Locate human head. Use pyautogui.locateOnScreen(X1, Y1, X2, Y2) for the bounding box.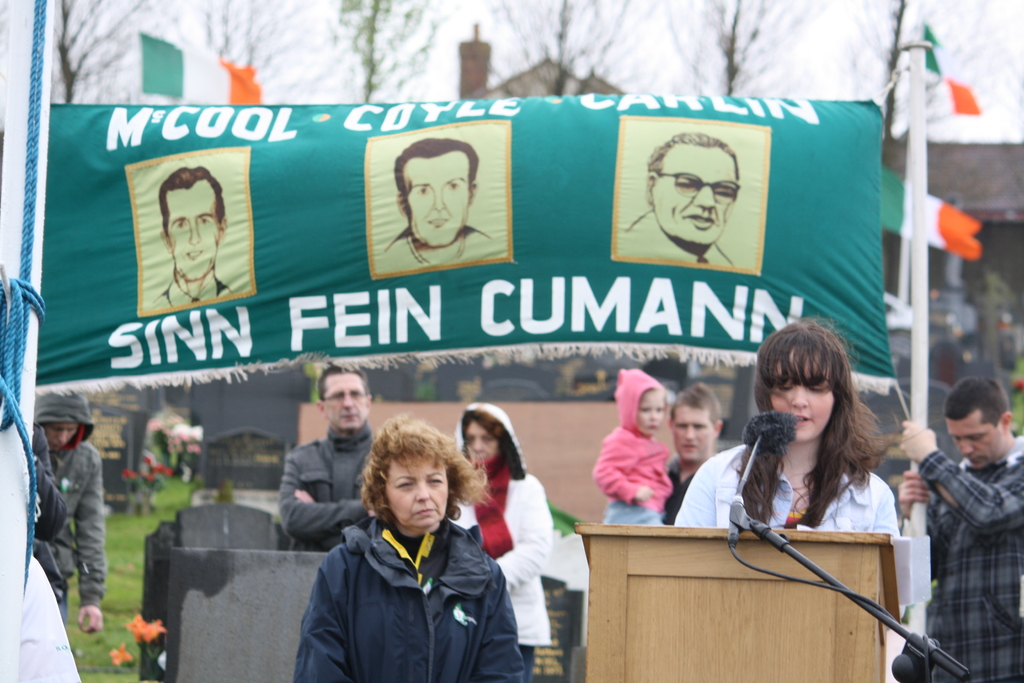
pyautogui.locateOnScreen(943, 381, 1016, 468).
